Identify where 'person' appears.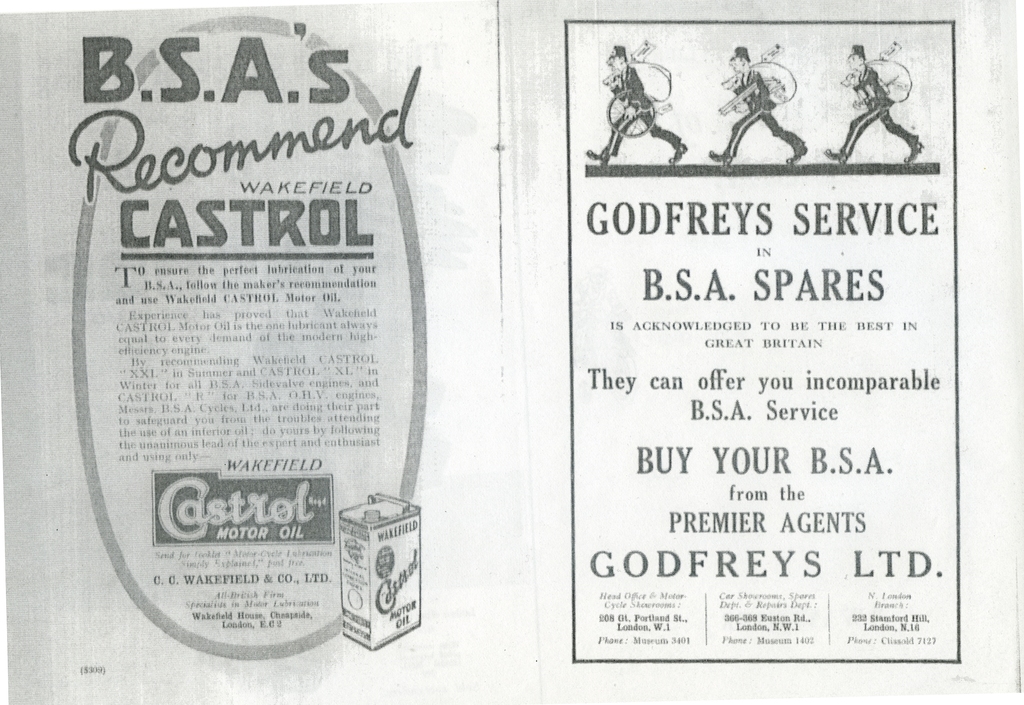
Appears at pyautogui.locateOnScreen(586, 44, 691, 170).
